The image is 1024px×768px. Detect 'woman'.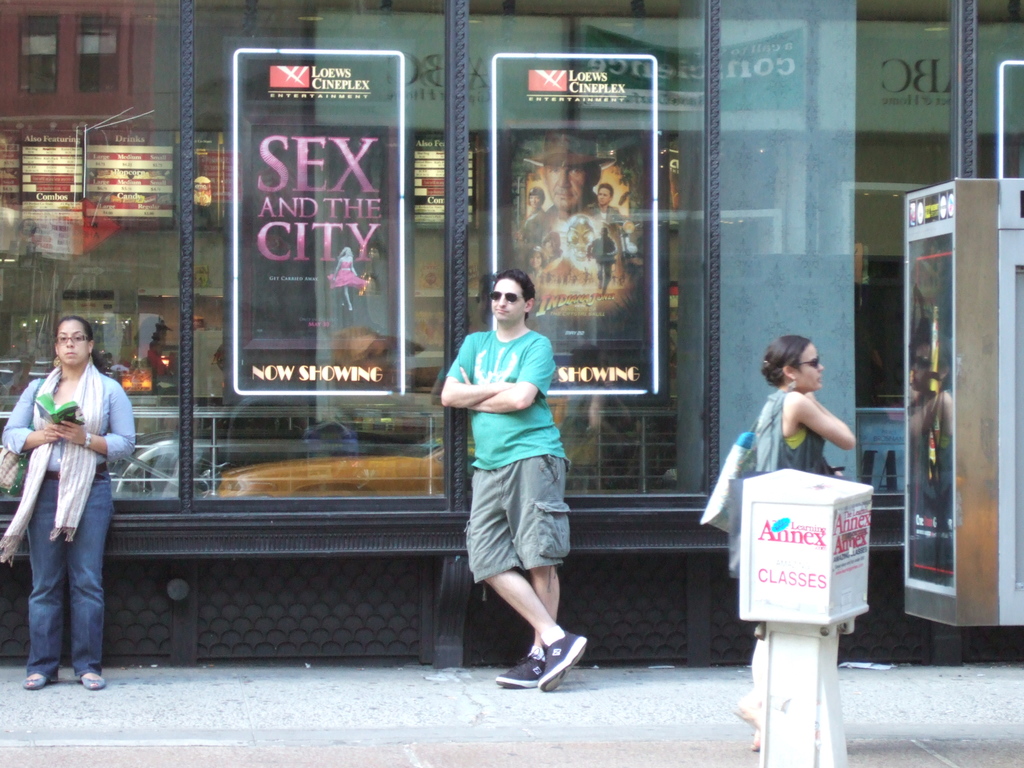
Detection: 6, 310, 131, 707.
